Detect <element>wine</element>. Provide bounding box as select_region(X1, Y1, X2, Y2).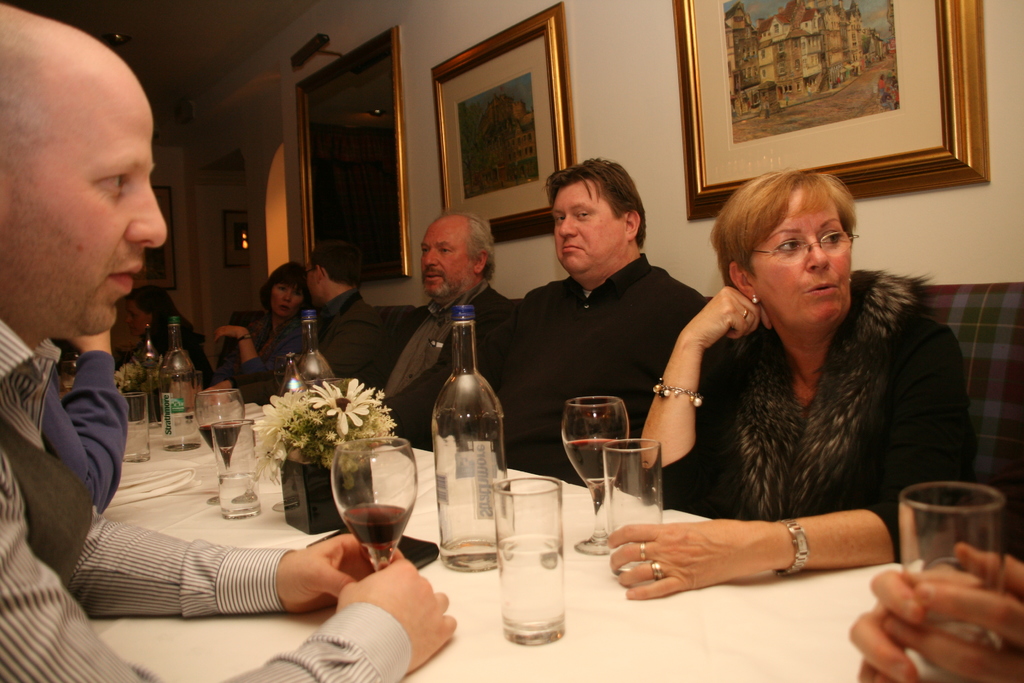
select_region(563, 439, 626, 491).
